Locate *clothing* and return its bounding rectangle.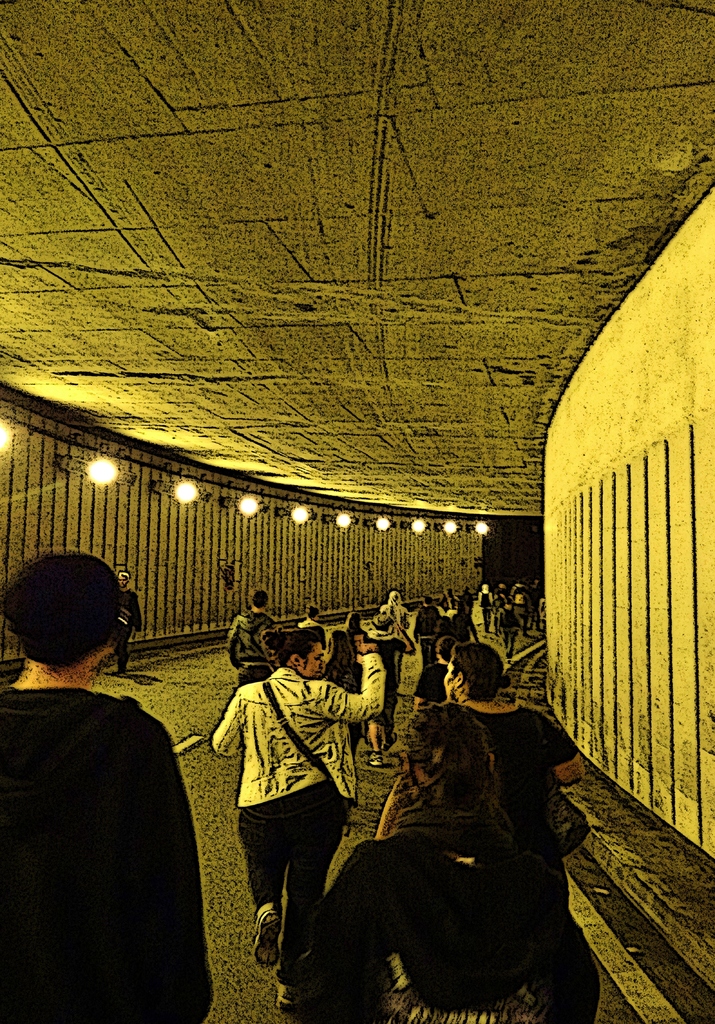
411,653,451,705.
